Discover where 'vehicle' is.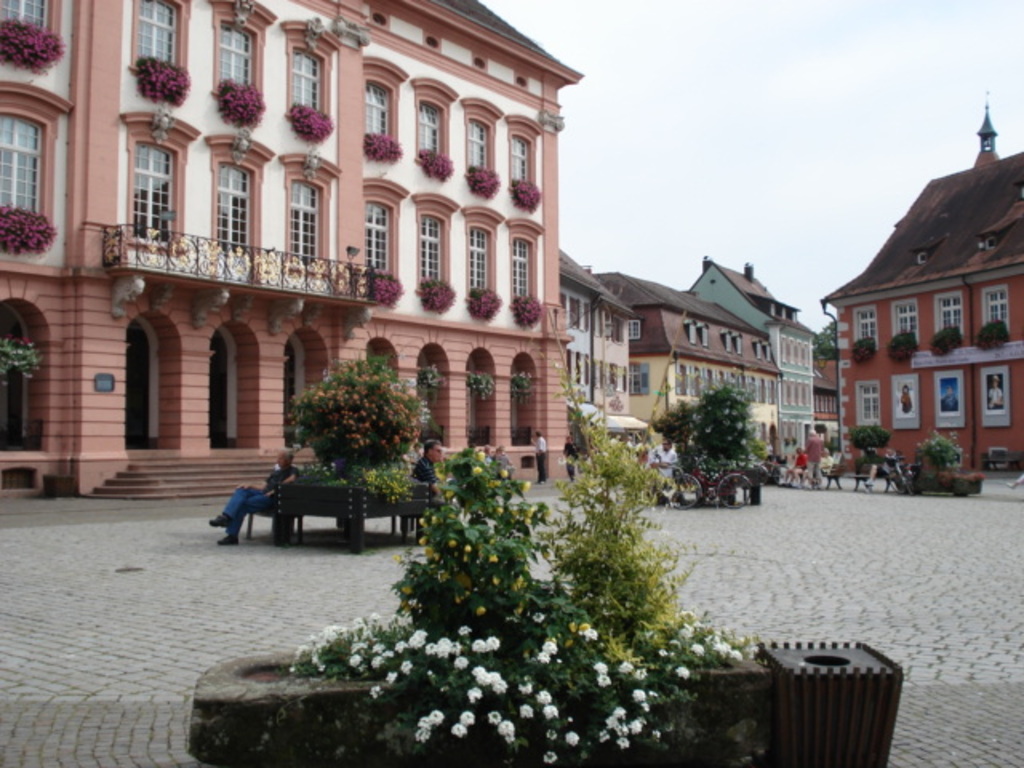
Discovered at crop(715, 461, 781, 515).
